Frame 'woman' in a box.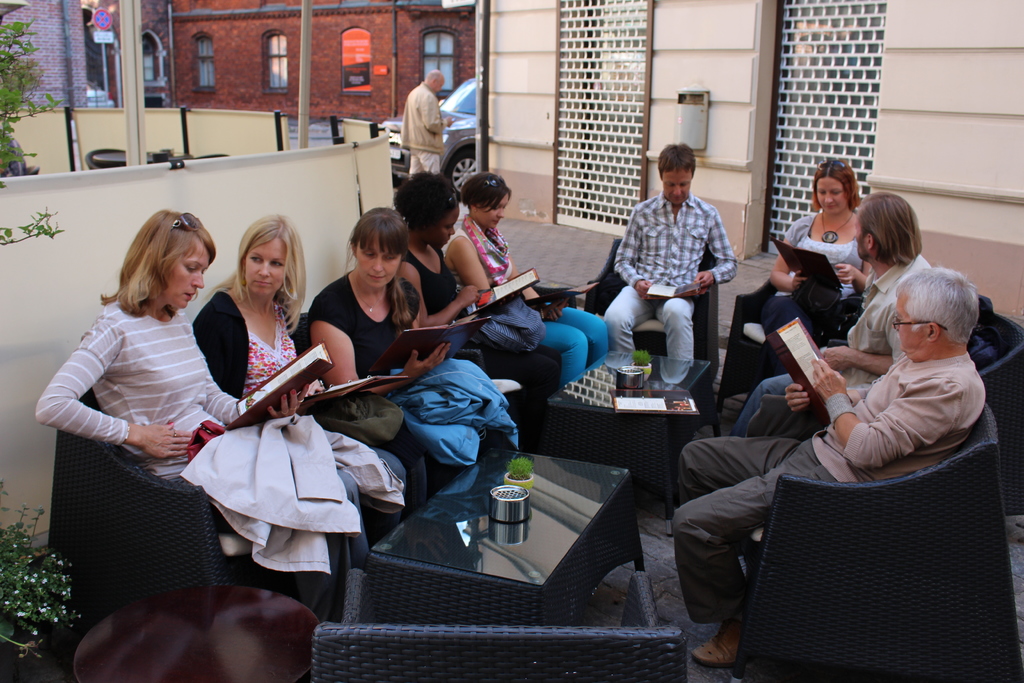
36/206/407/625.
